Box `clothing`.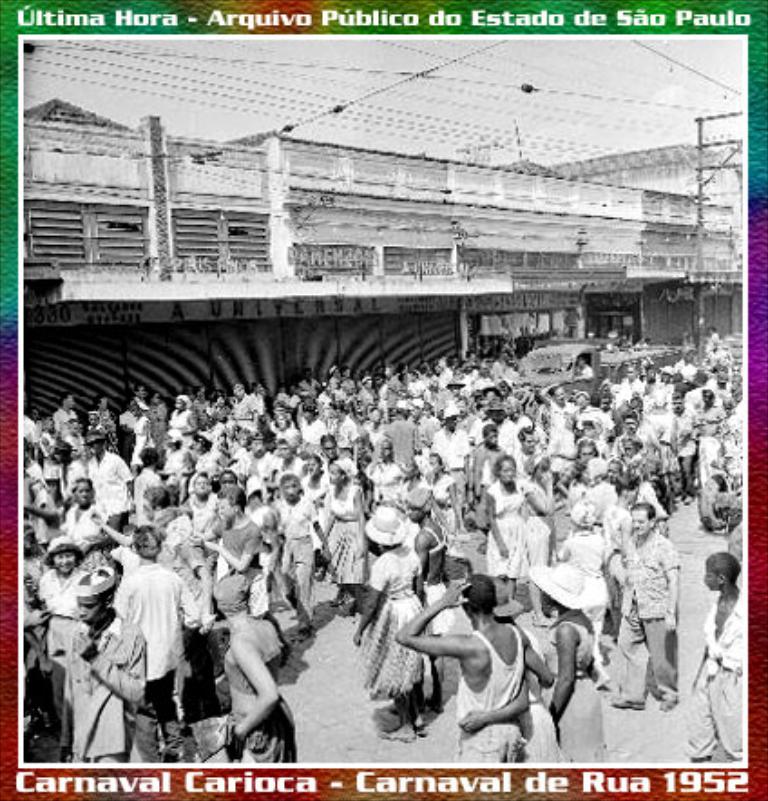
x1=386 y1=419 x2=420 y2=464.
